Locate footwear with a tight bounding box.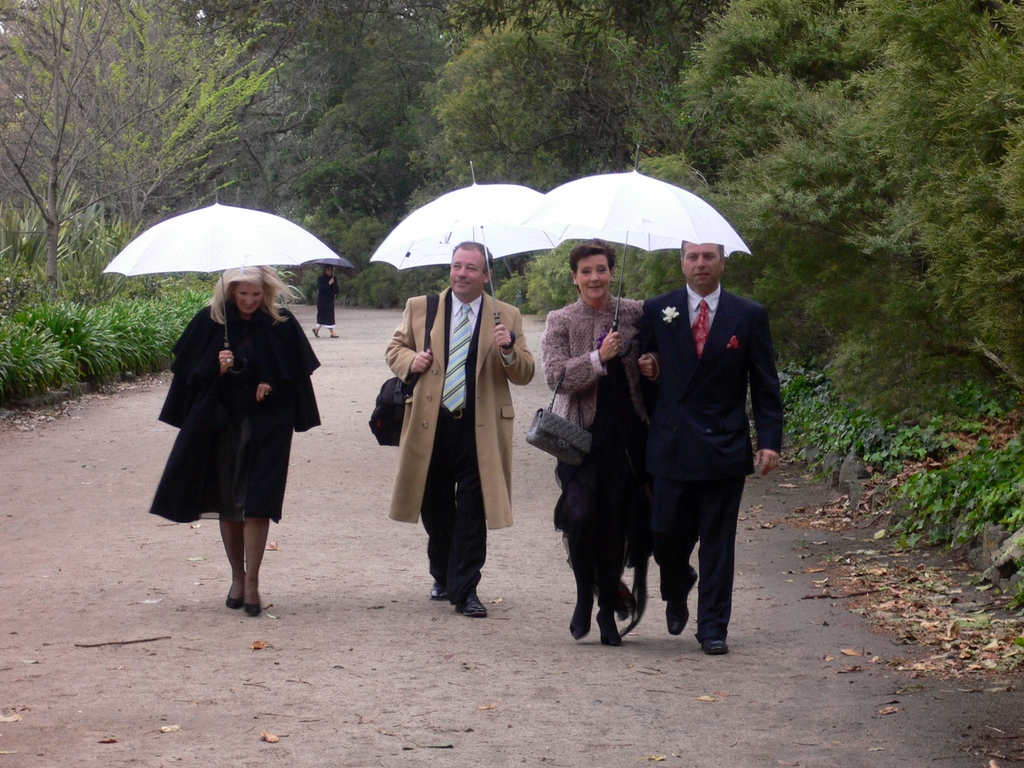
(x1=668, y1=569, x2=701, y2=632).
